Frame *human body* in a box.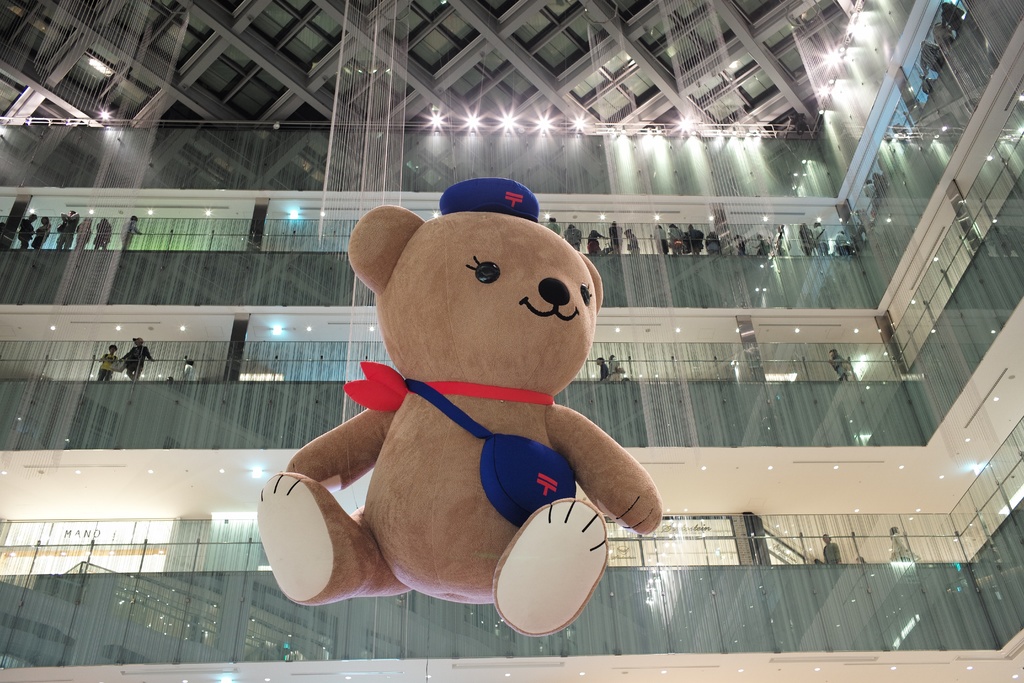
76:215:92:249.
